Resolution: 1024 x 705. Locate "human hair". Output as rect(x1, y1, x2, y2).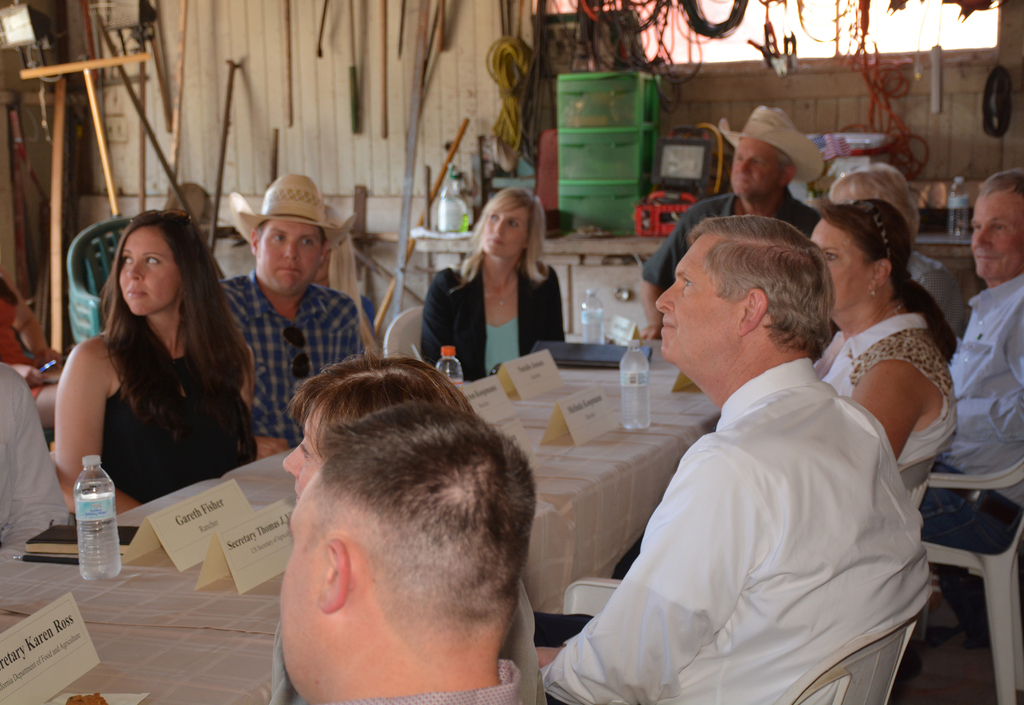
rect(977, 163, 1023, 197).
